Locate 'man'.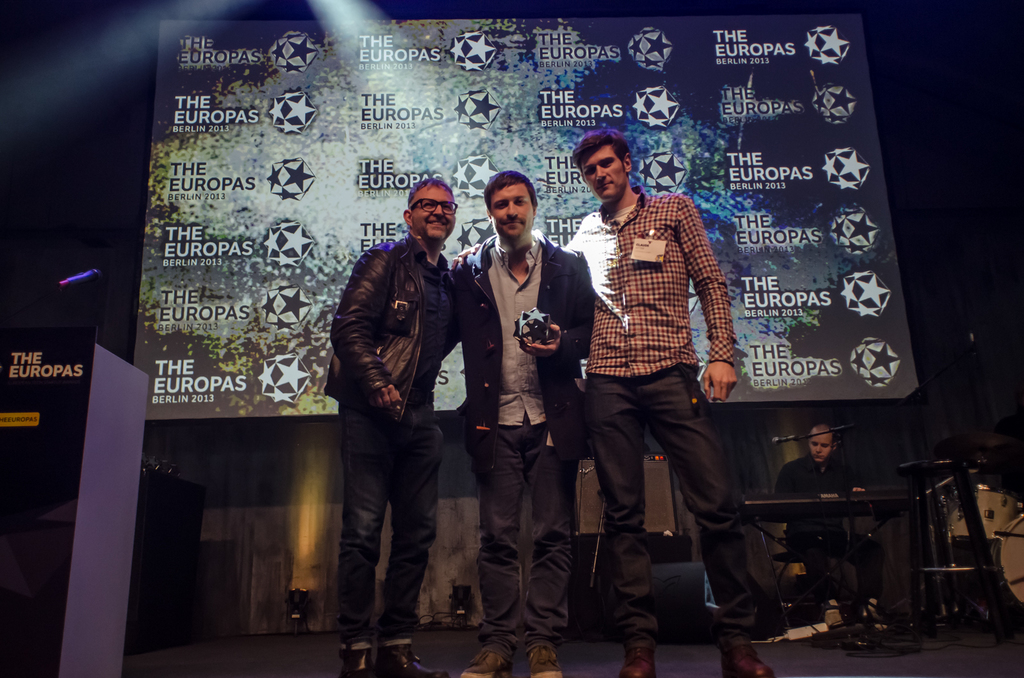
Bounding box: rect(557, 131, 774, 677).
